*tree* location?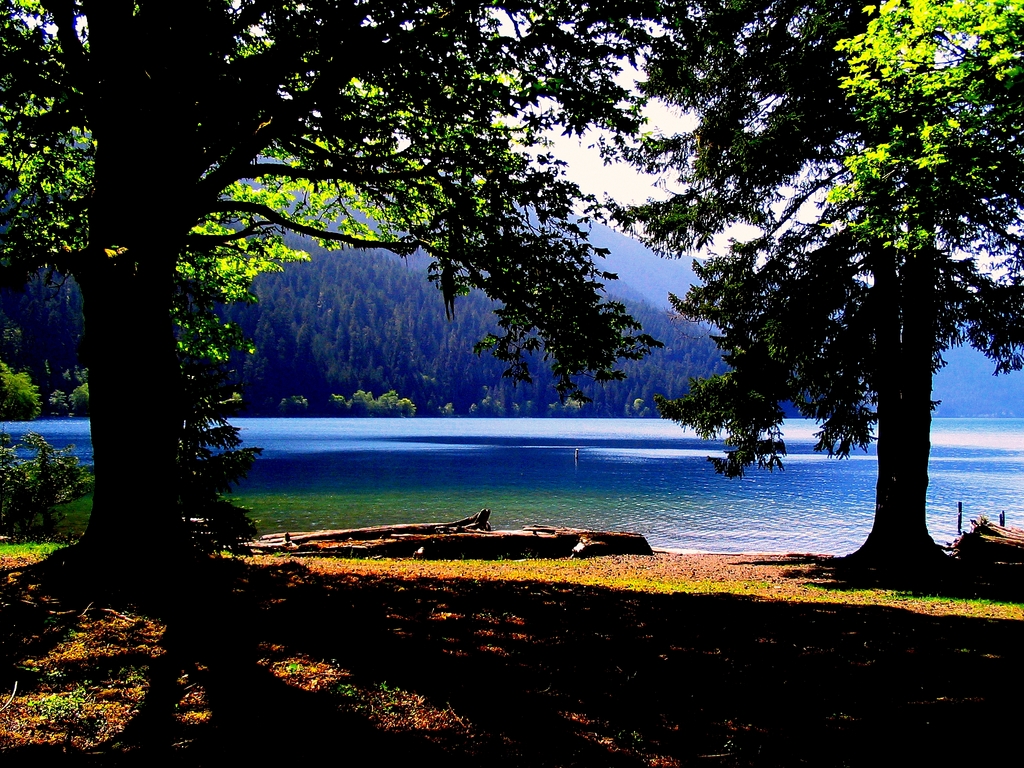
region(586, 375, 617, 415)
